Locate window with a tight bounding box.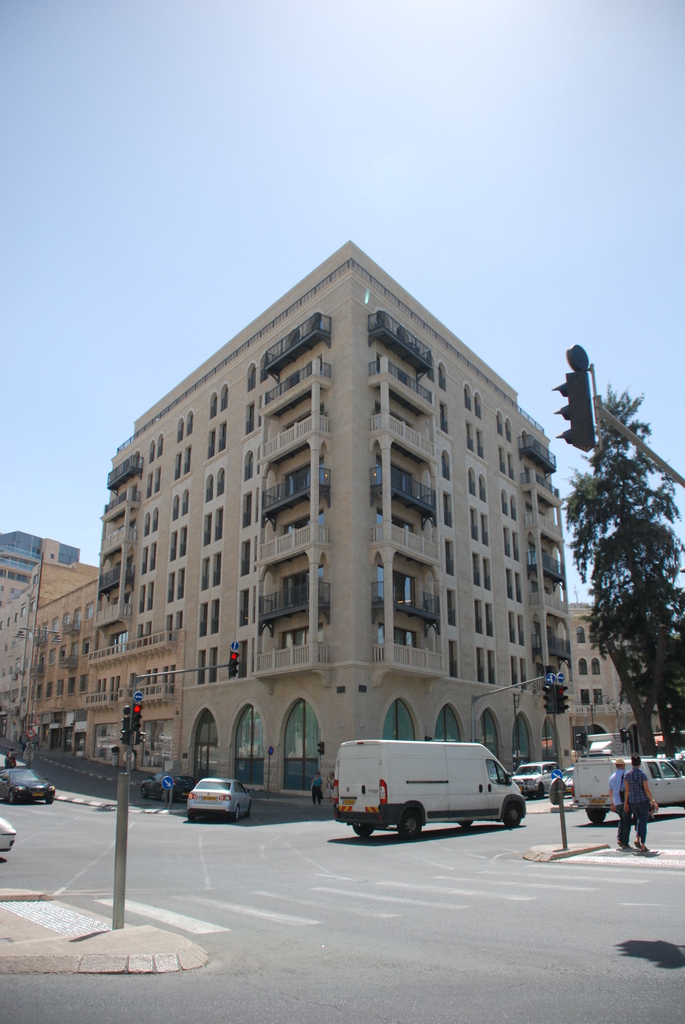
crop(173, 493, 180, 522).
